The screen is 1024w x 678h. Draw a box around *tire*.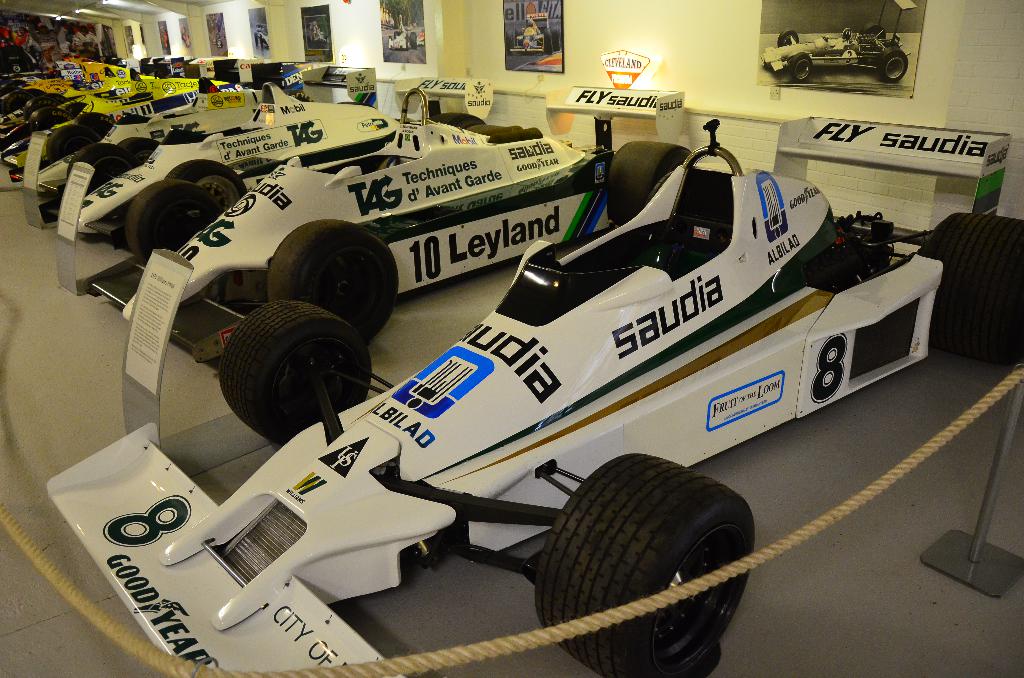
(x1=862, y1=19, x2=887, y2=40).
